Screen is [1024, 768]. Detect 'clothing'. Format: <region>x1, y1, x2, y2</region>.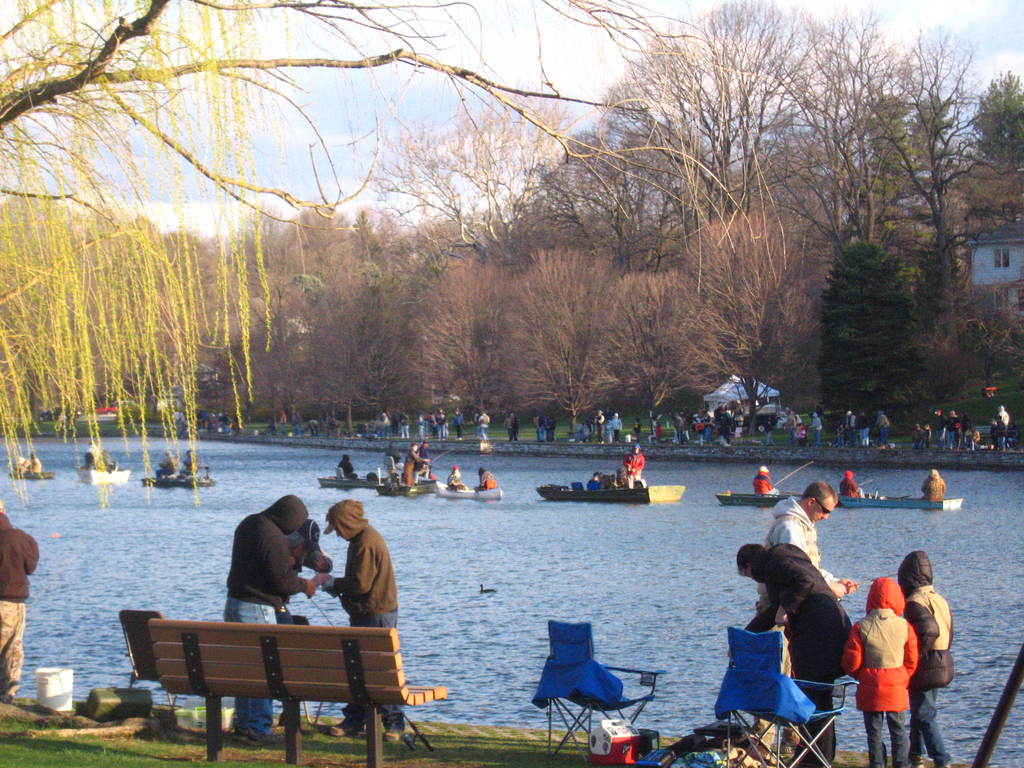
<region>449, 465, 463, 494</region>.
